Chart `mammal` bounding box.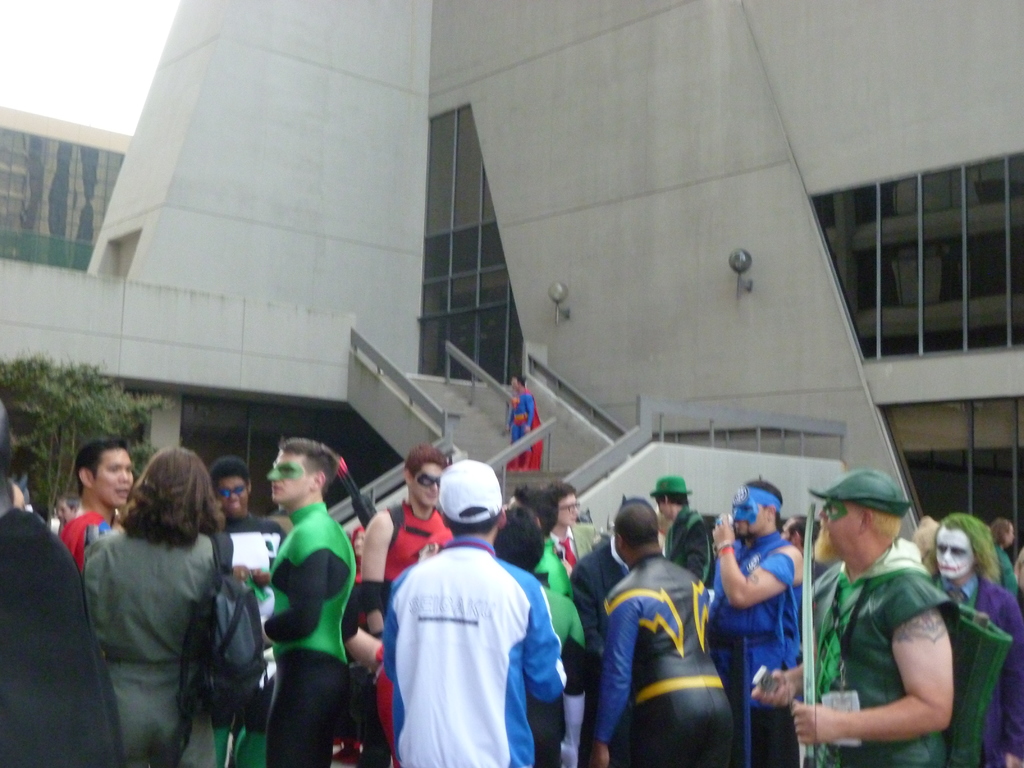
Charted: 207 452 298 767.
